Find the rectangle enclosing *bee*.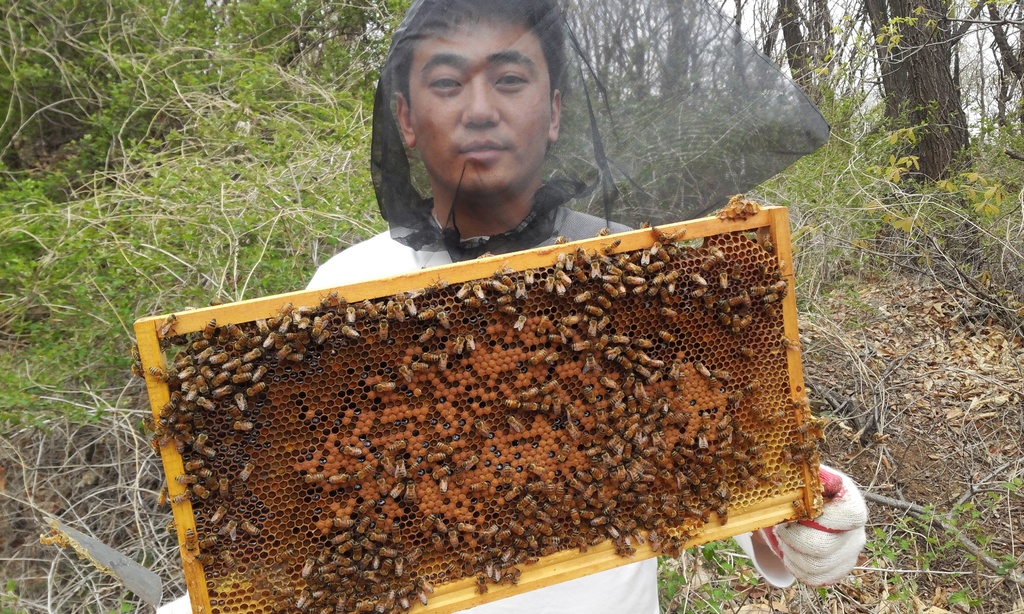
box=[194, 555, 219, 568].
